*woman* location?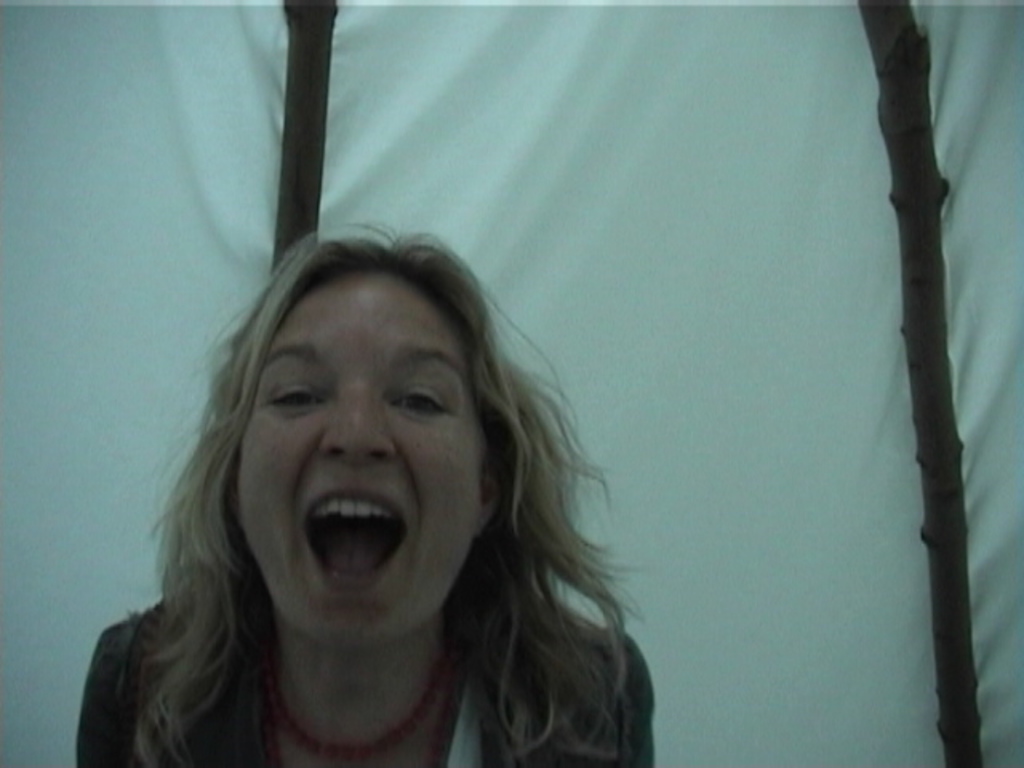
box(50, 171, 696, 765)
